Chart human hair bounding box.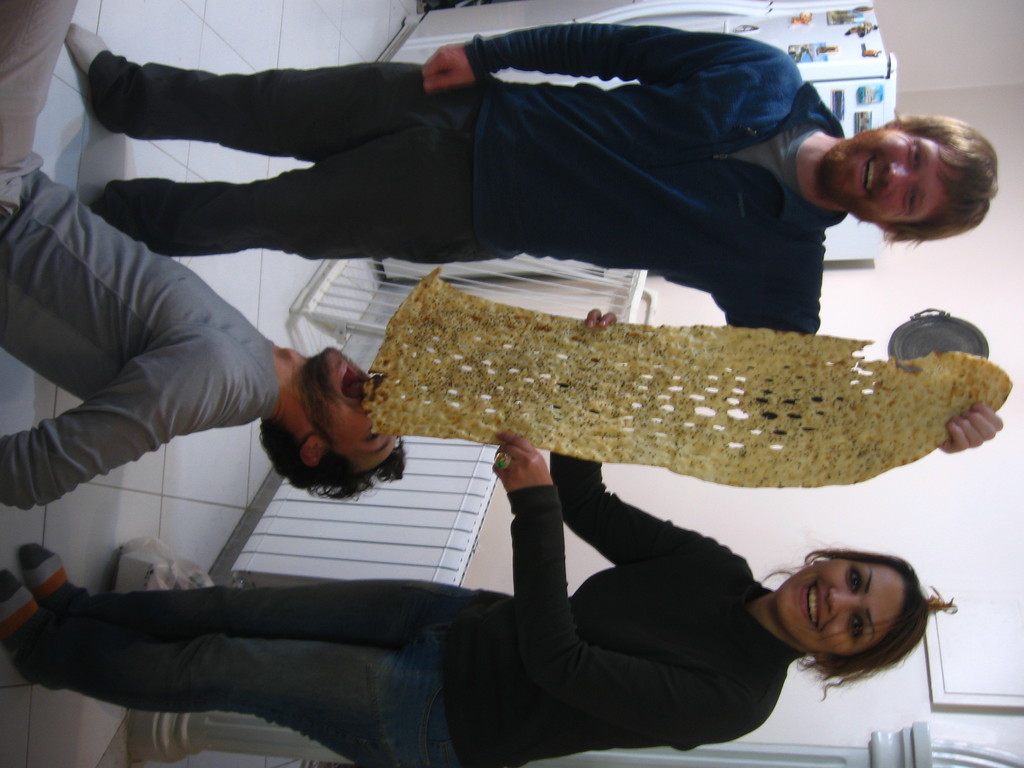
Charted: left=758, top=557, right=956, bottom=709.
